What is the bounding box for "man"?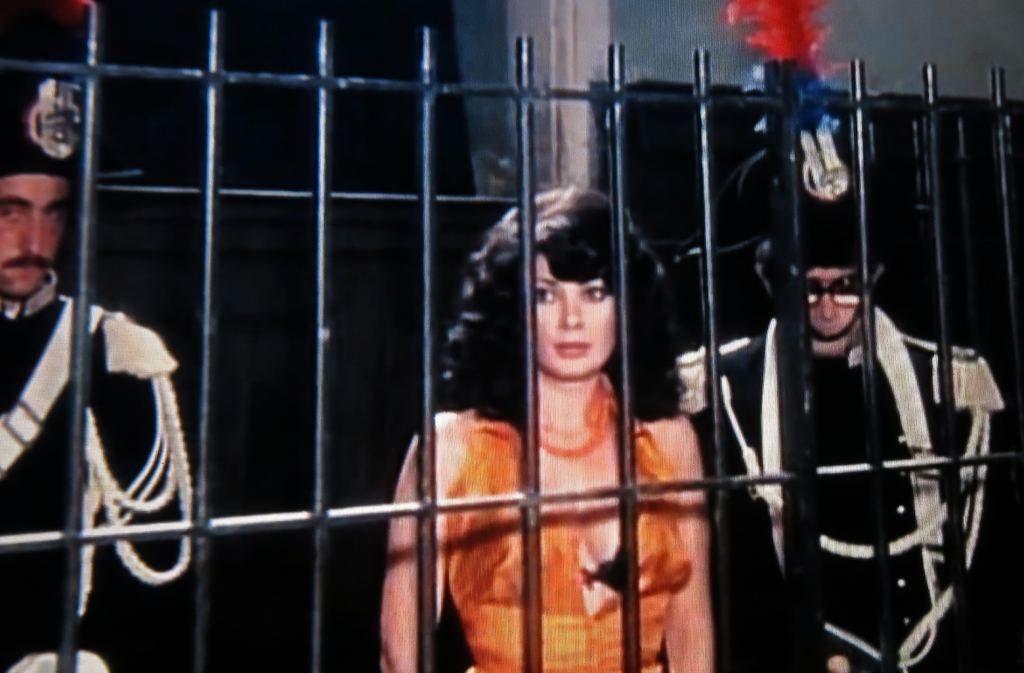
locate(662, 0, 1023, 672).
